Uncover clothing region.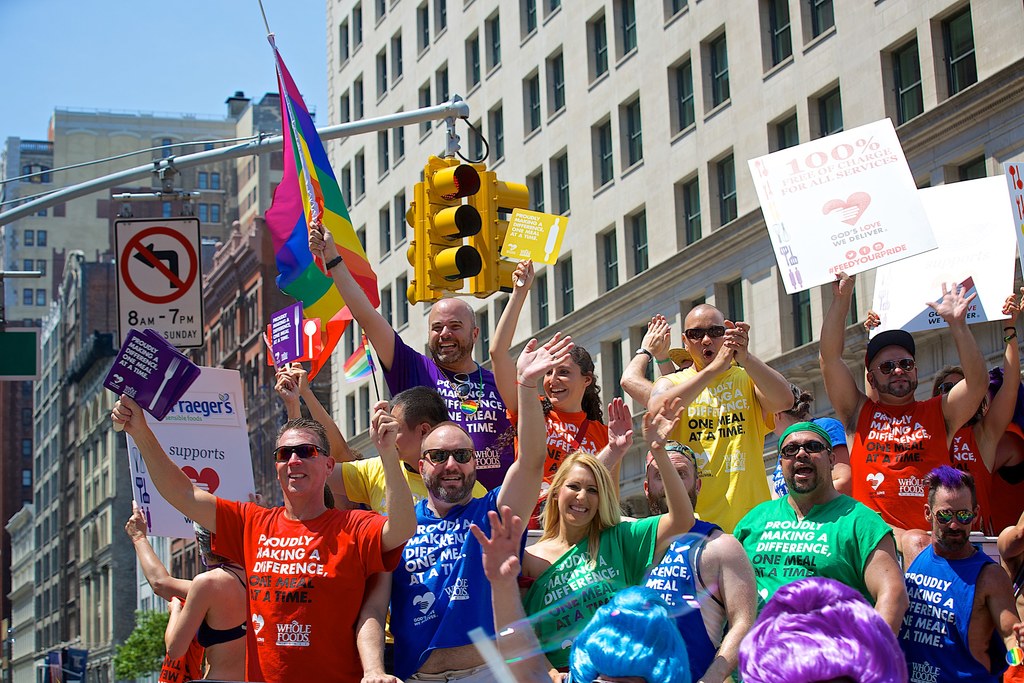
Uncovered: 943,430,1000,549.
